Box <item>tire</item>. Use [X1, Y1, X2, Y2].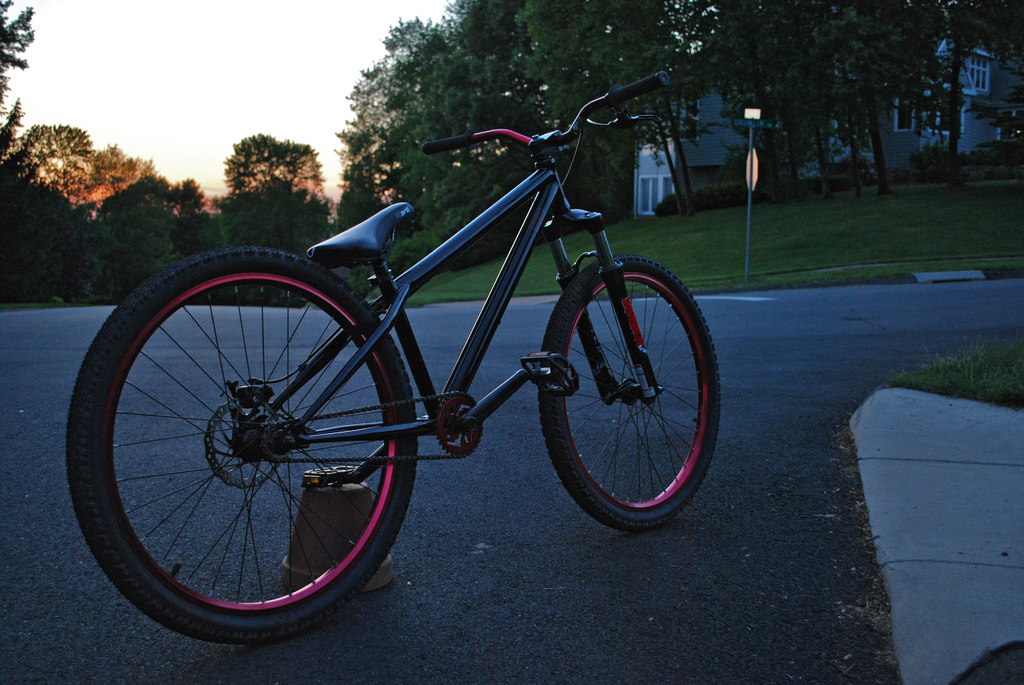
[65, 251, 415, 645].
